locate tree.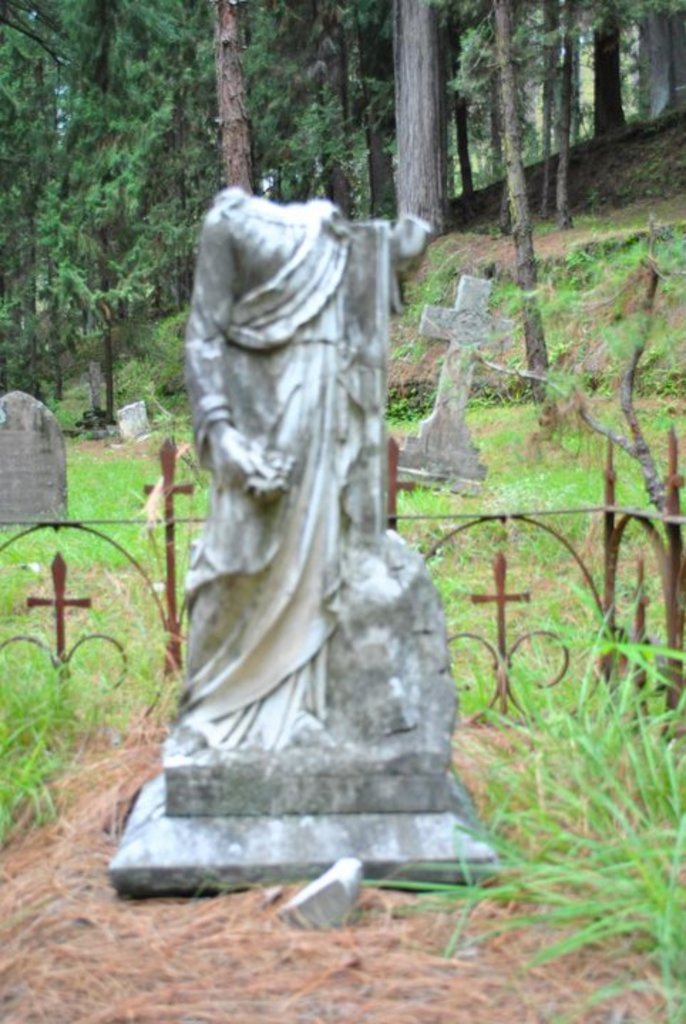
Bounding box: pyautogui.locateOnScreen(344, 0, 383, 216).
